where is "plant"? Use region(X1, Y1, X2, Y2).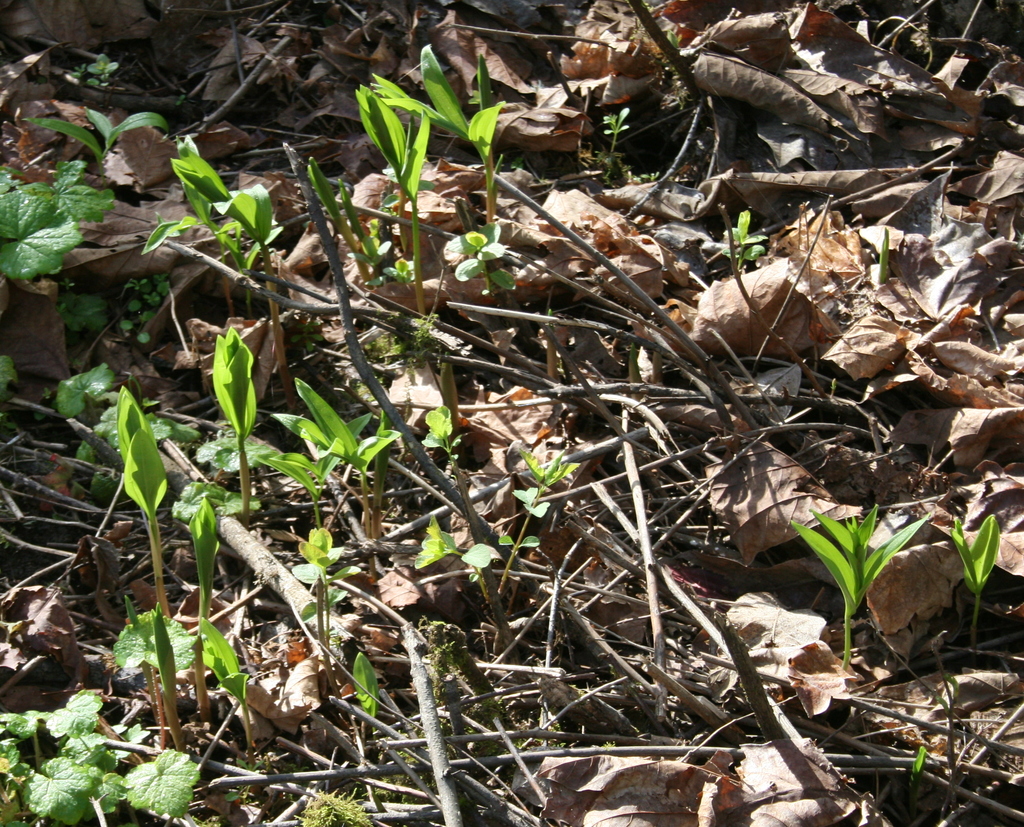
region(828, 378, 841, 395).
